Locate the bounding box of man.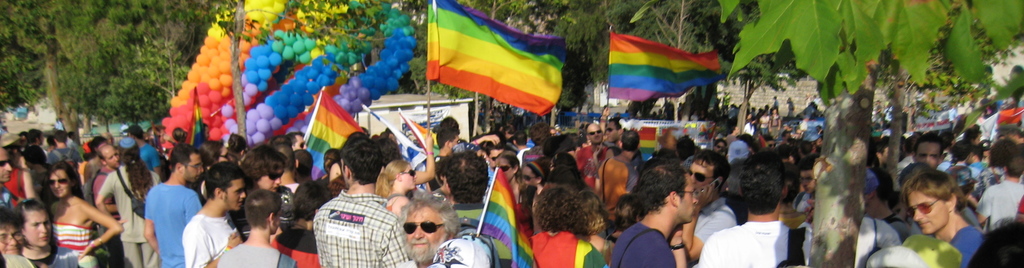
Bounding box: BBox(688, 142, 740, 253).
